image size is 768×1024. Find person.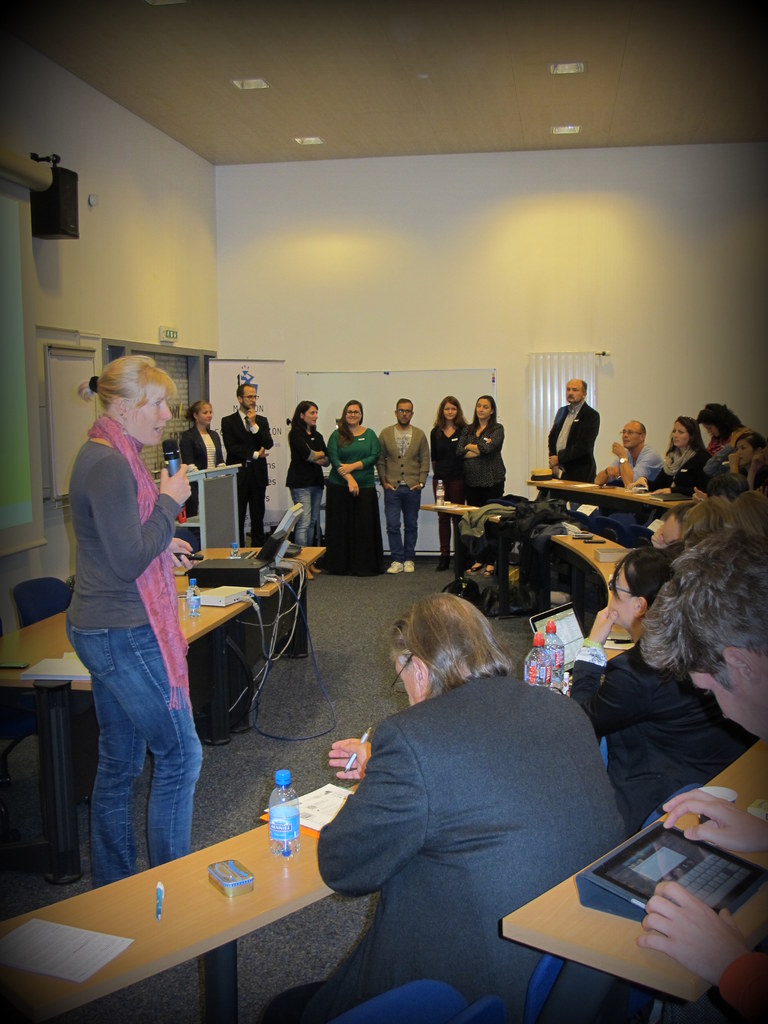
[x1=609, y1=476, x2=767, y2=810].
